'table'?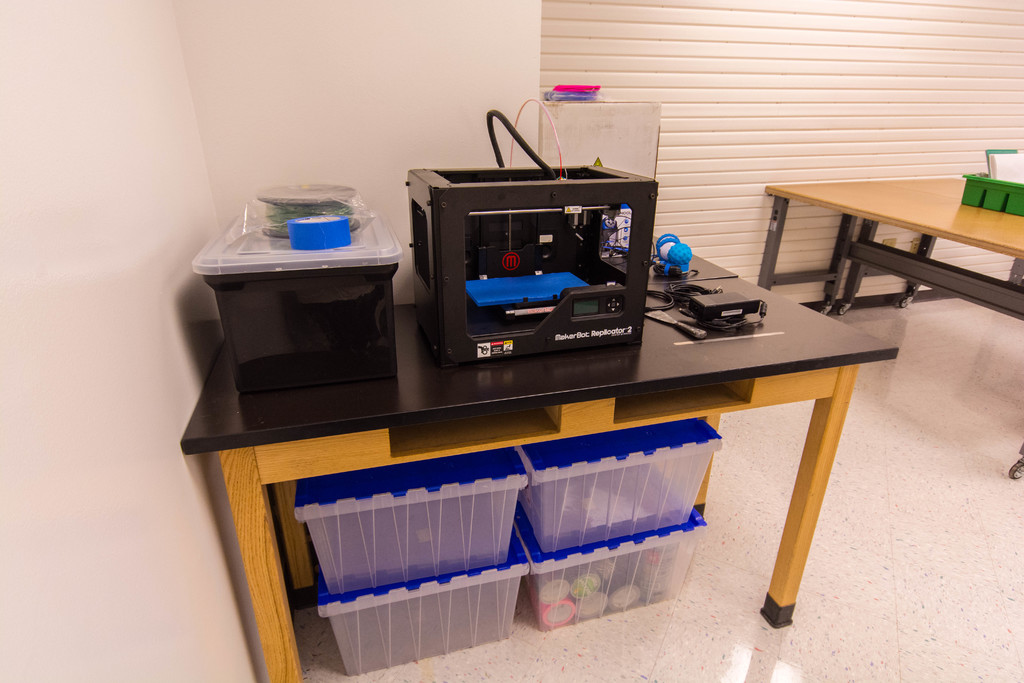
x1=180 y1=280 x2=900 y2=682
